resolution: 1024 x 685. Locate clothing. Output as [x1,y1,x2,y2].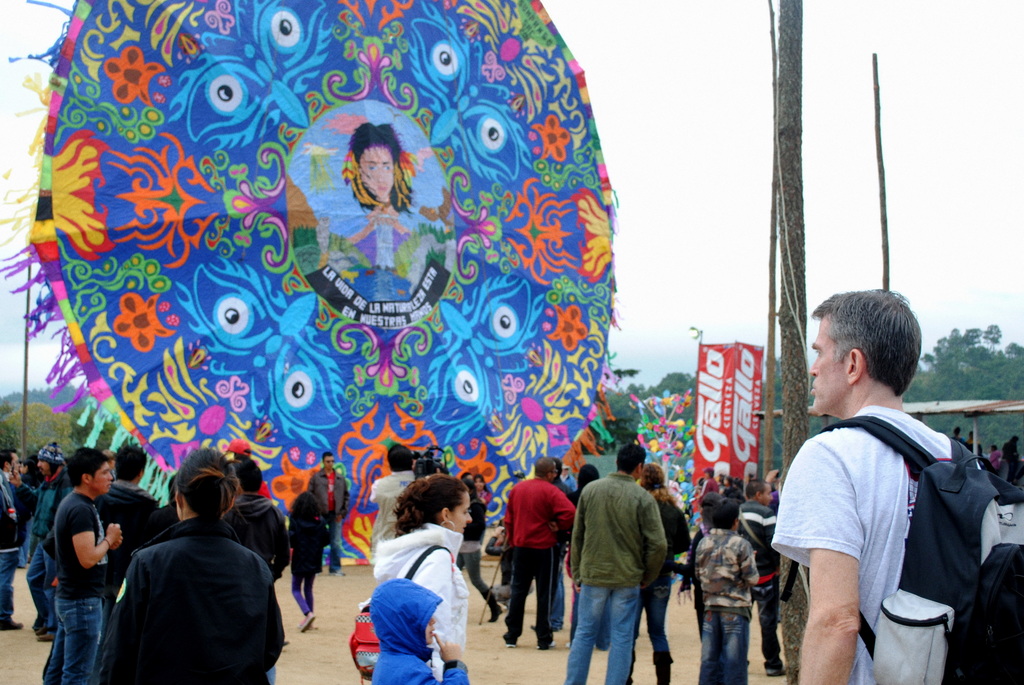
[448,491,477,542].
